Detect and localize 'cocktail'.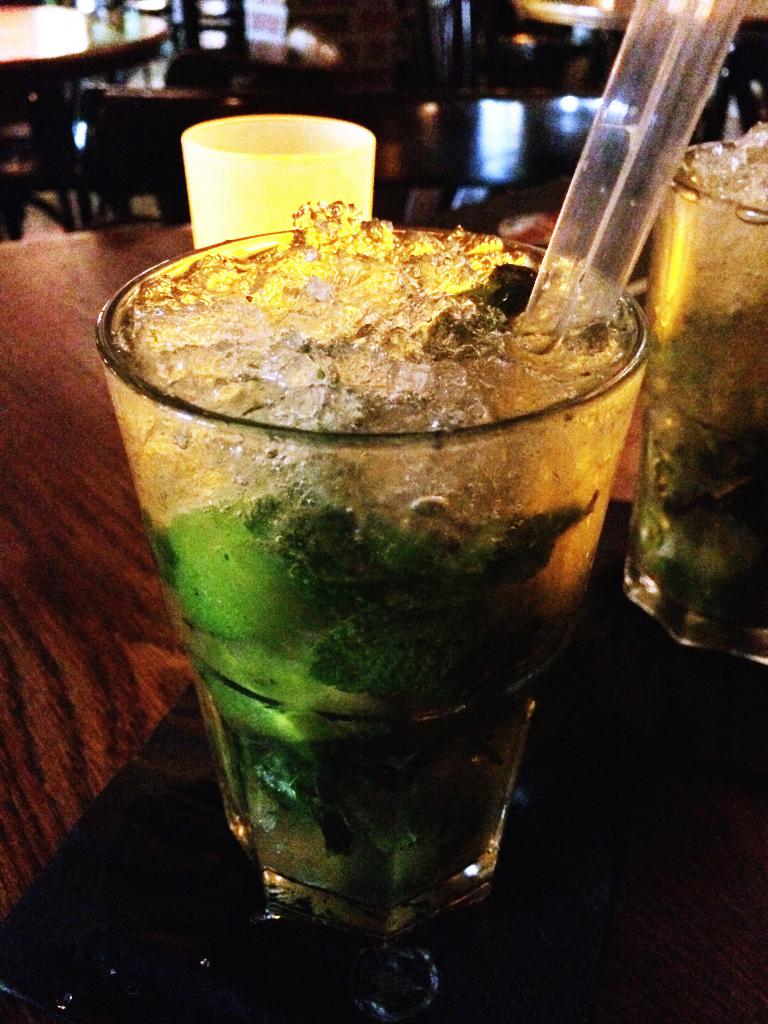
Localized at {"x1": 616, "y1": 130, "x2": 767, "y2": 667}.
